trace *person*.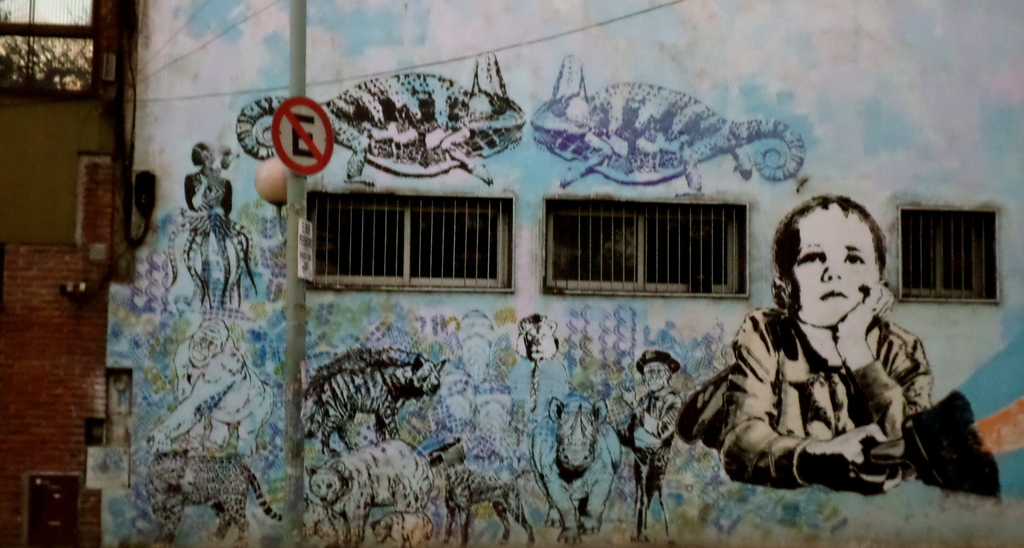
Traced to BBox(672, 199, 1007, 497).
